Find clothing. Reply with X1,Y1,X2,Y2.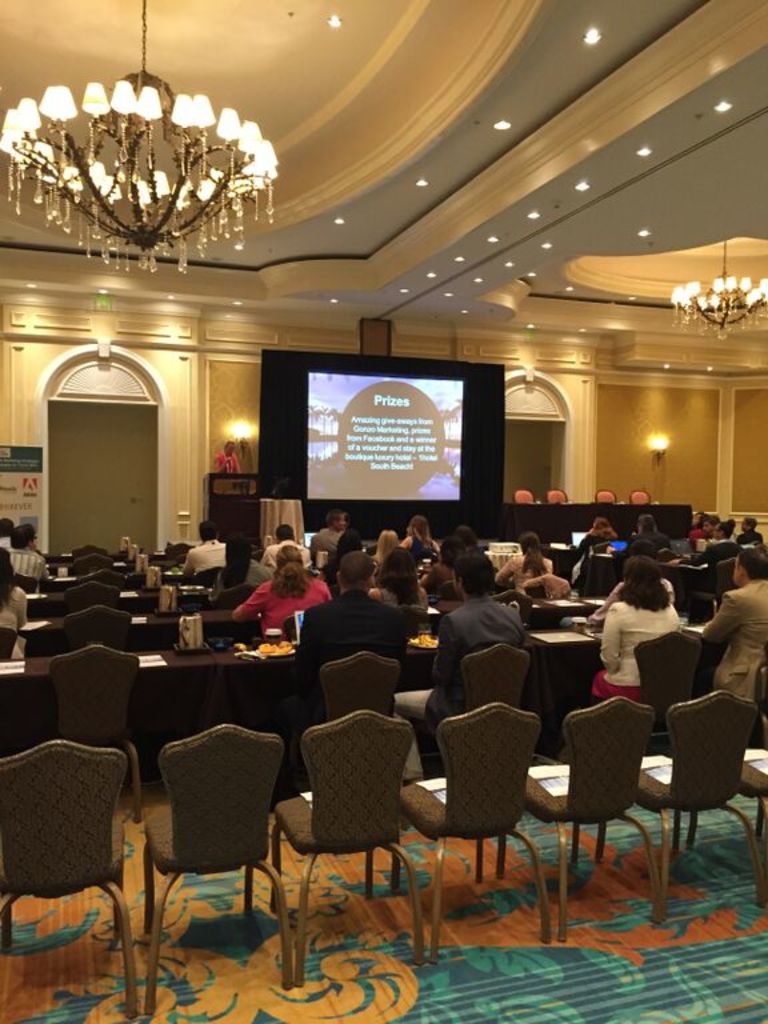
180,537,232,573.
